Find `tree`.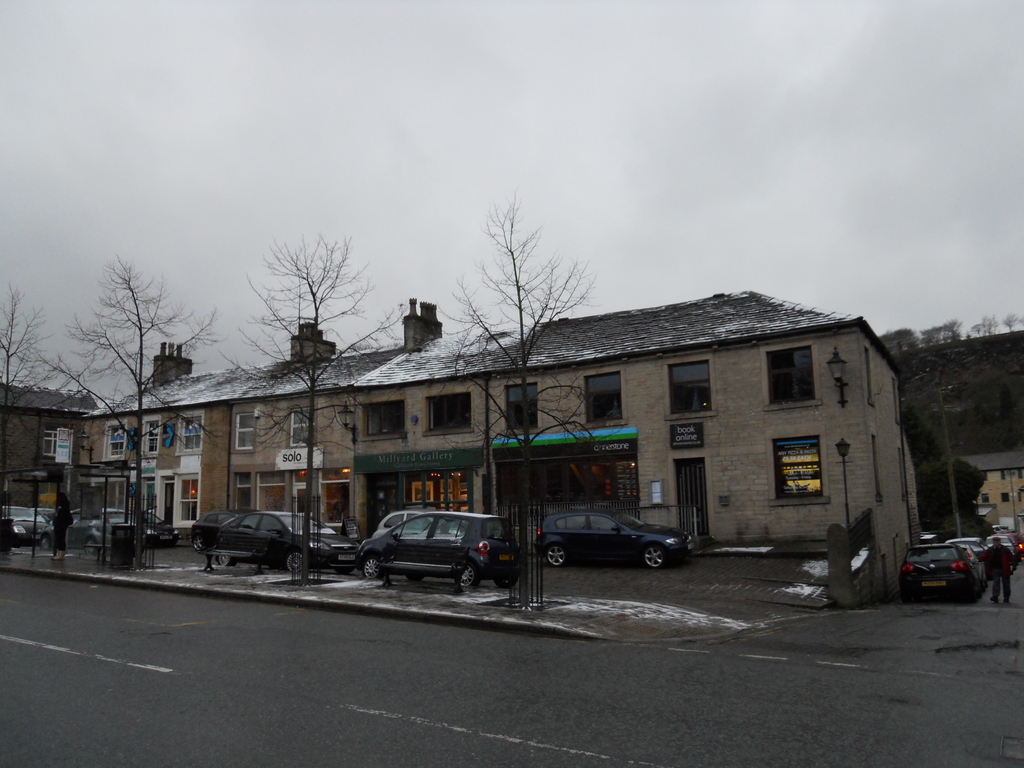
(x1=224, y1=236, x2=404, y2=570).
